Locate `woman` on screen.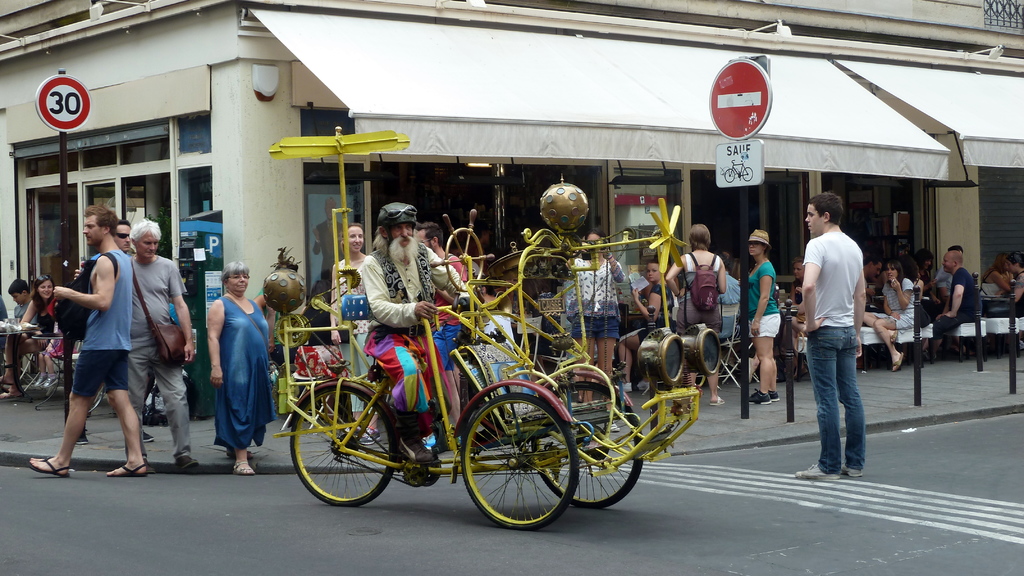
On screen at x1=621 y1=257 x2=674 y2=390.
